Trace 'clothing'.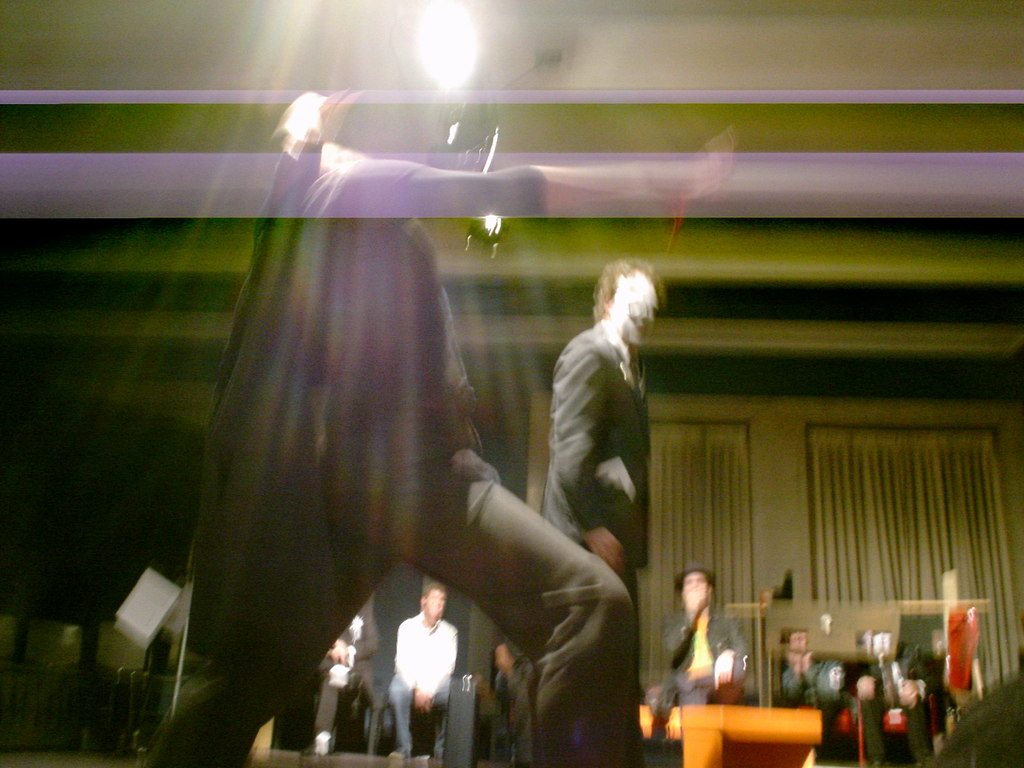
Traced to <bbox>317, 598, 391, 749</bbox>.
